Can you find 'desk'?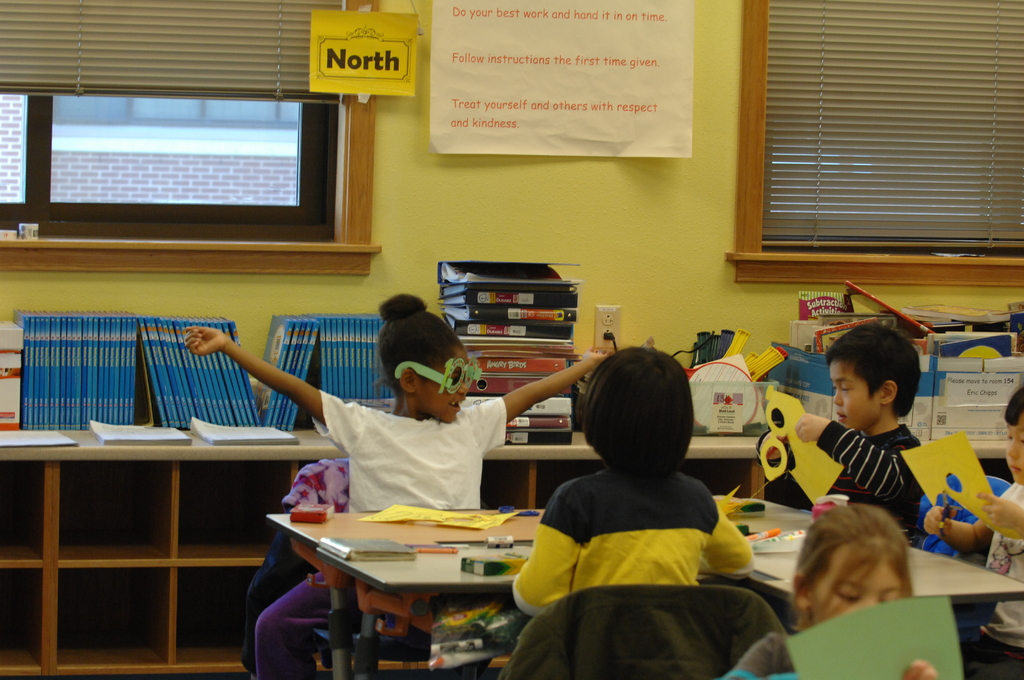
Yes, bounding box: (262,506,544,656).
